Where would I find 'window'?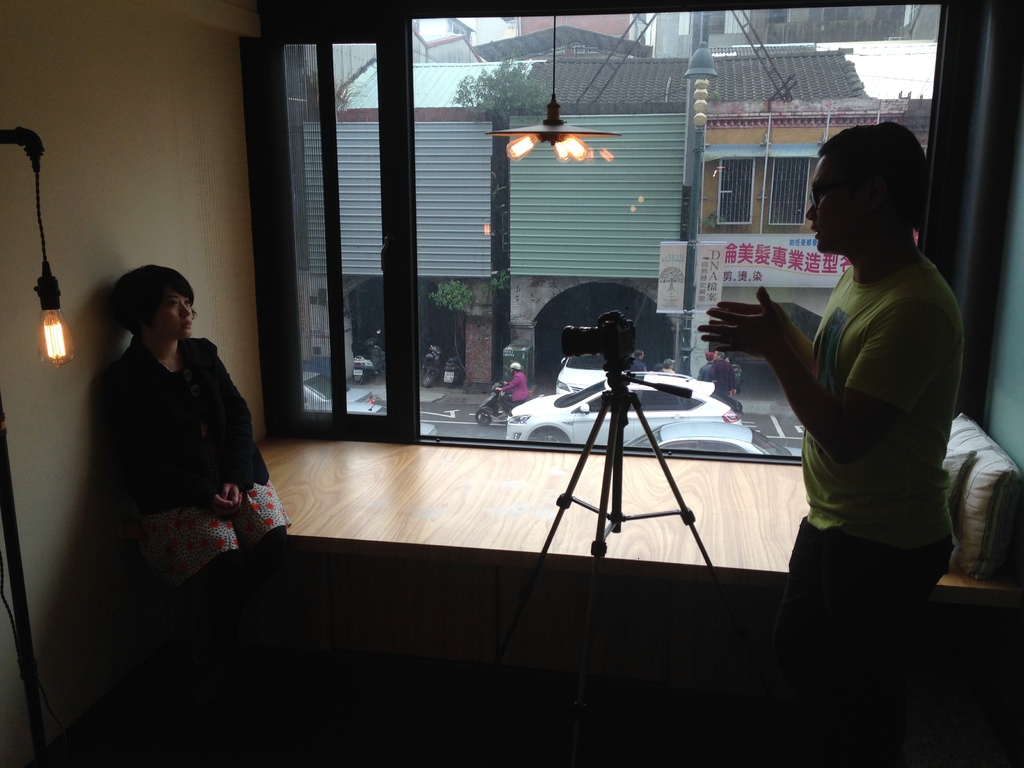
At [768, 155, 809, 228].
